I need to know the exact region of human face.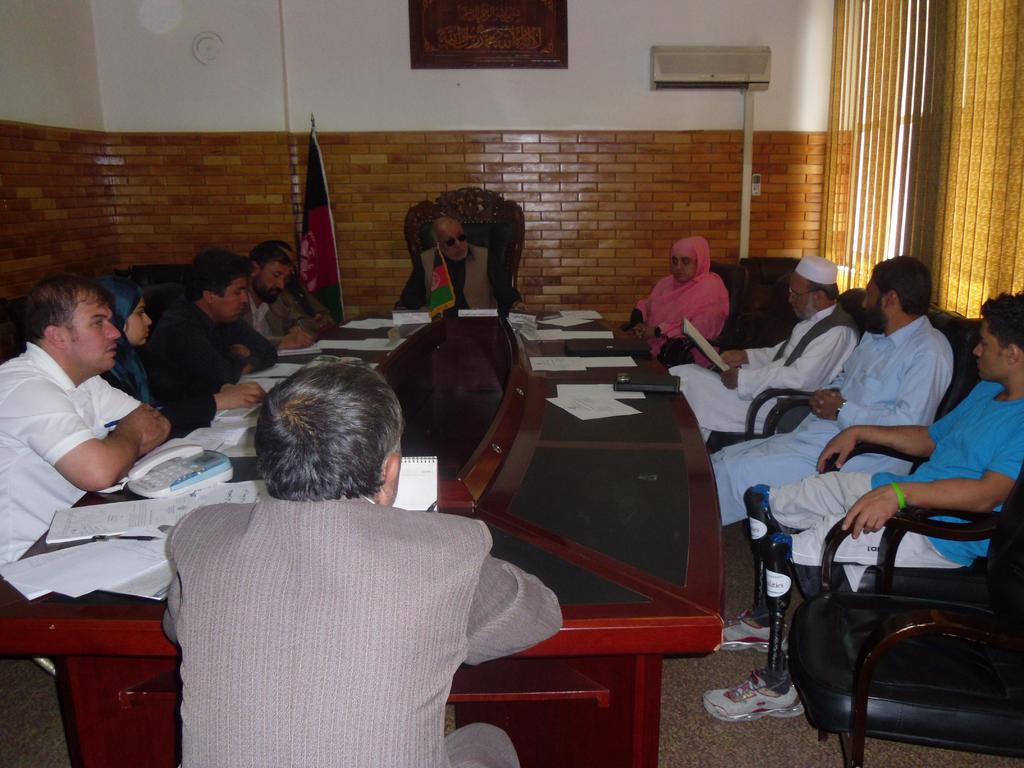
Region: bbox=(668, 257, 694, 282).
